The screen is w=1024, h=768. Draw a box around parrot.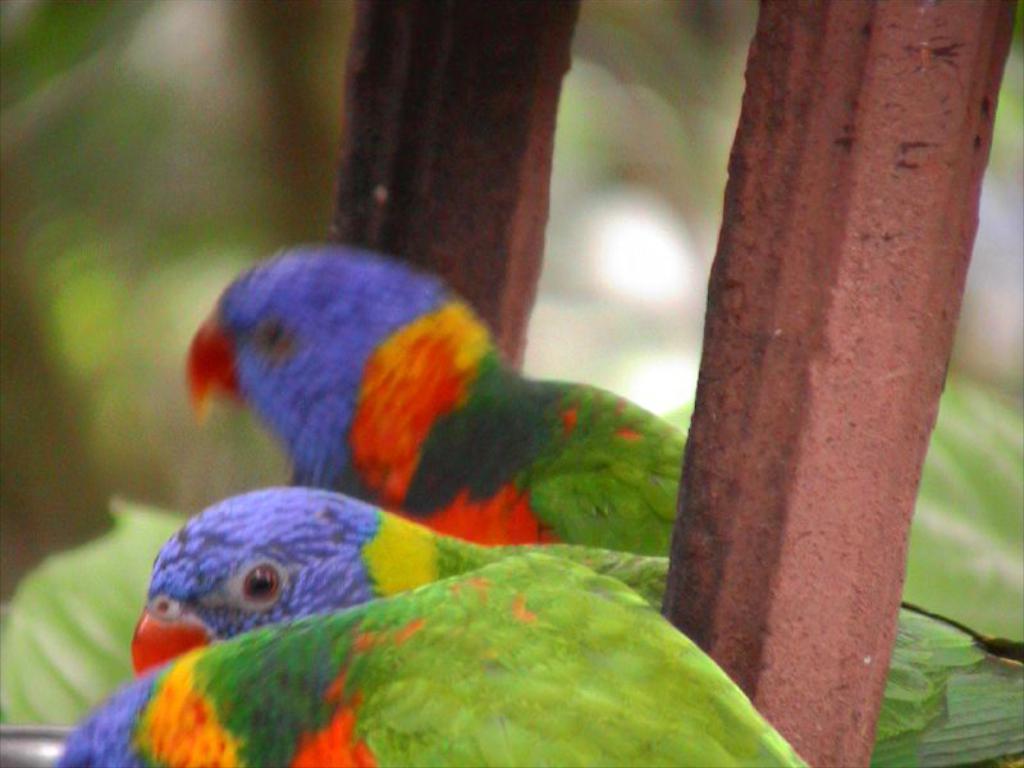
{"left": 124, "top": 477, "right": 1023, "bottom": 767}.
